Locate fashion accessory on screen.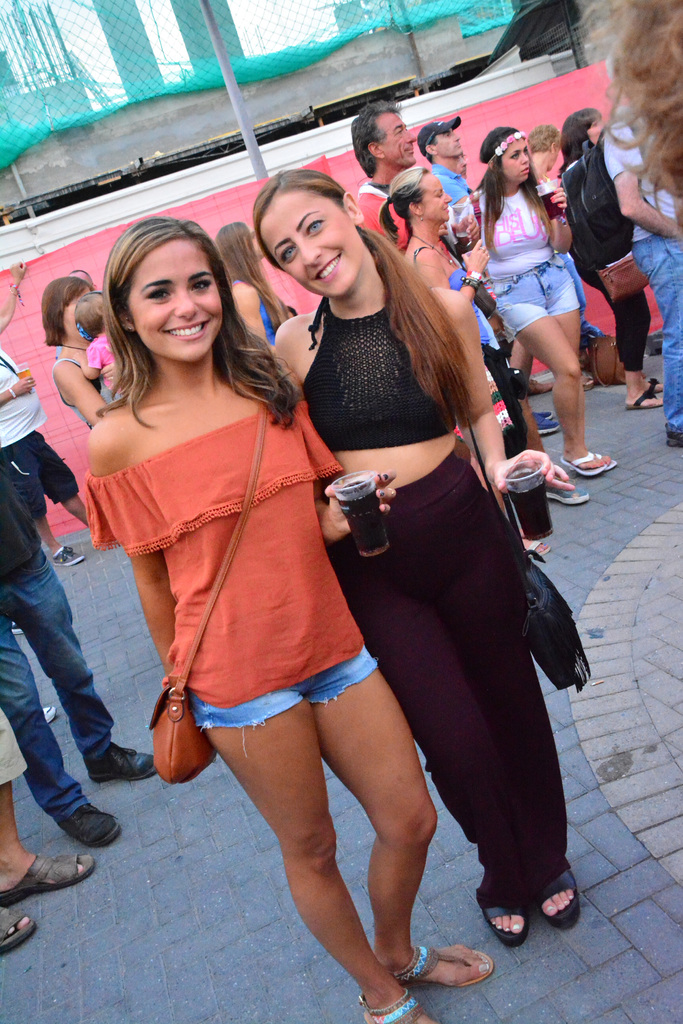
On screen at box=[86, 290, 100, 295].
